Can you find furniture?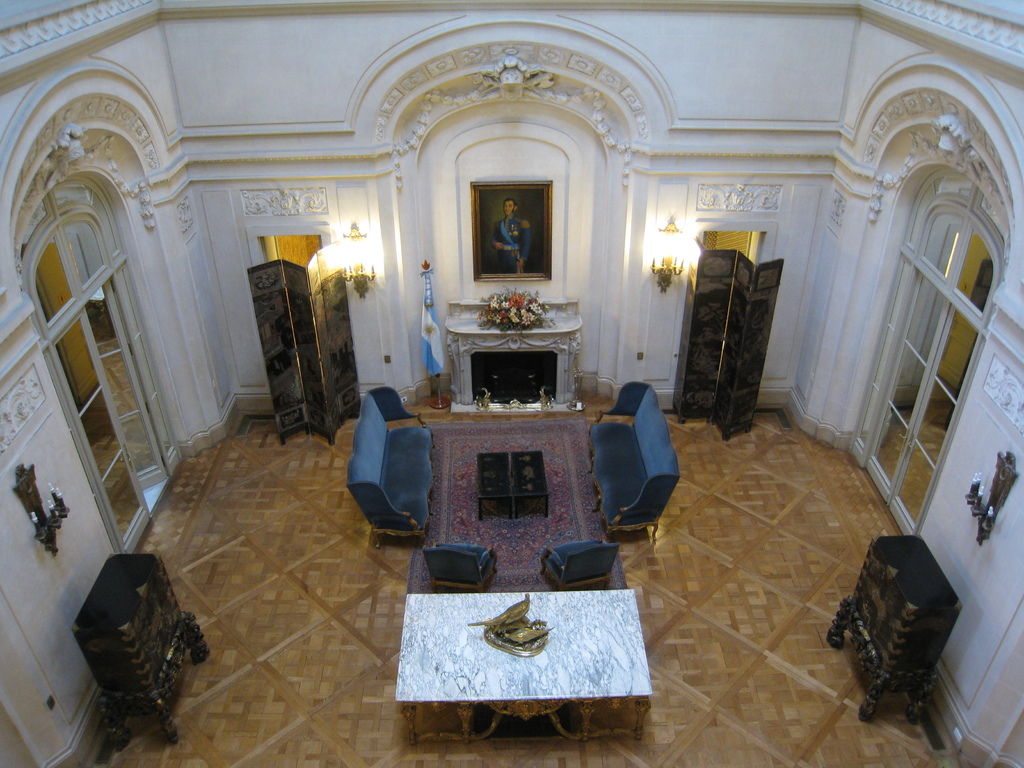
Yes, bounding box: box=[541, 544, 623, 588].
